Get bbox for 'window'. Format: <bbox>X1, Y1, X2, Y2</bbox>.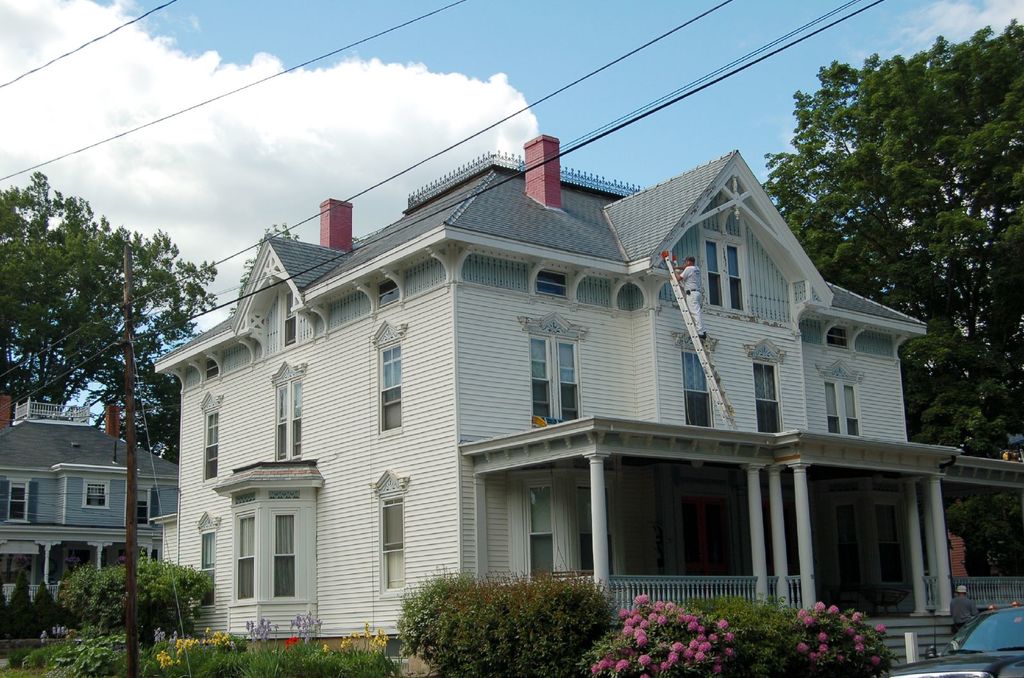
<bbox>269, 359, 304, 463</bbox>.
